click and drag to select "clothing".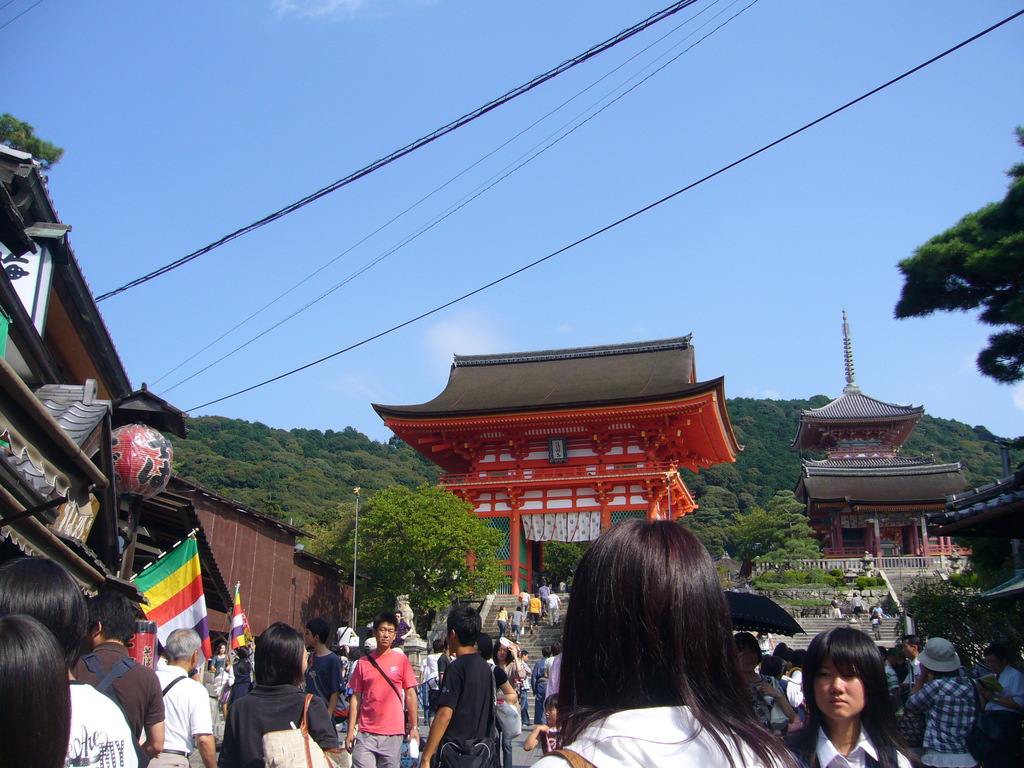
Selection: 986/662/1023/708.
